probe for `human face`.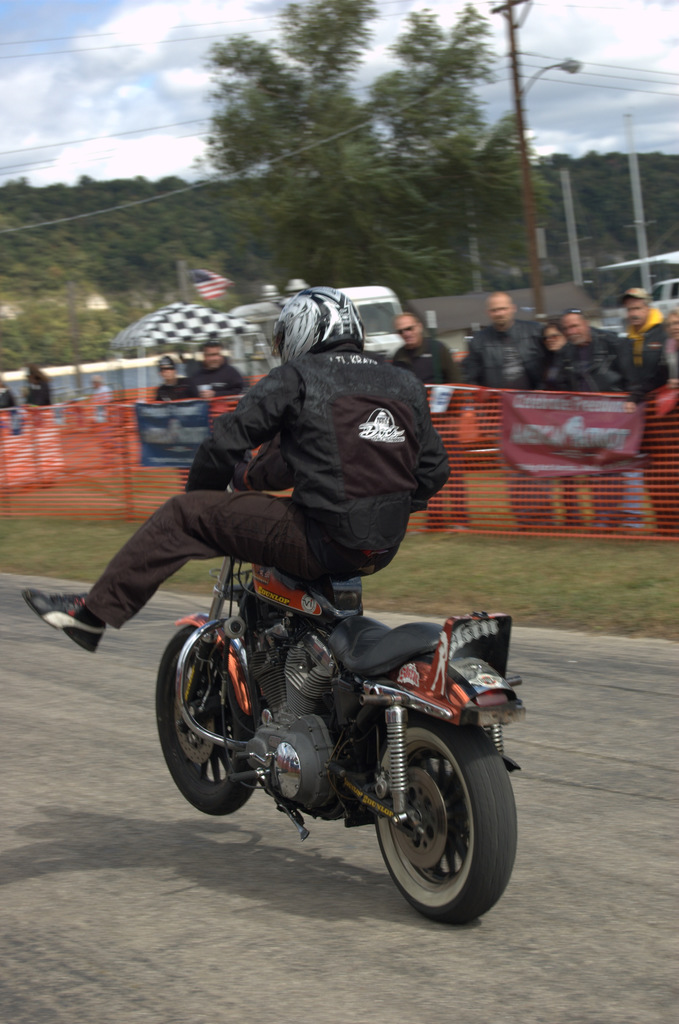
Probe result: bbox=[624, 300, 645, 324].
